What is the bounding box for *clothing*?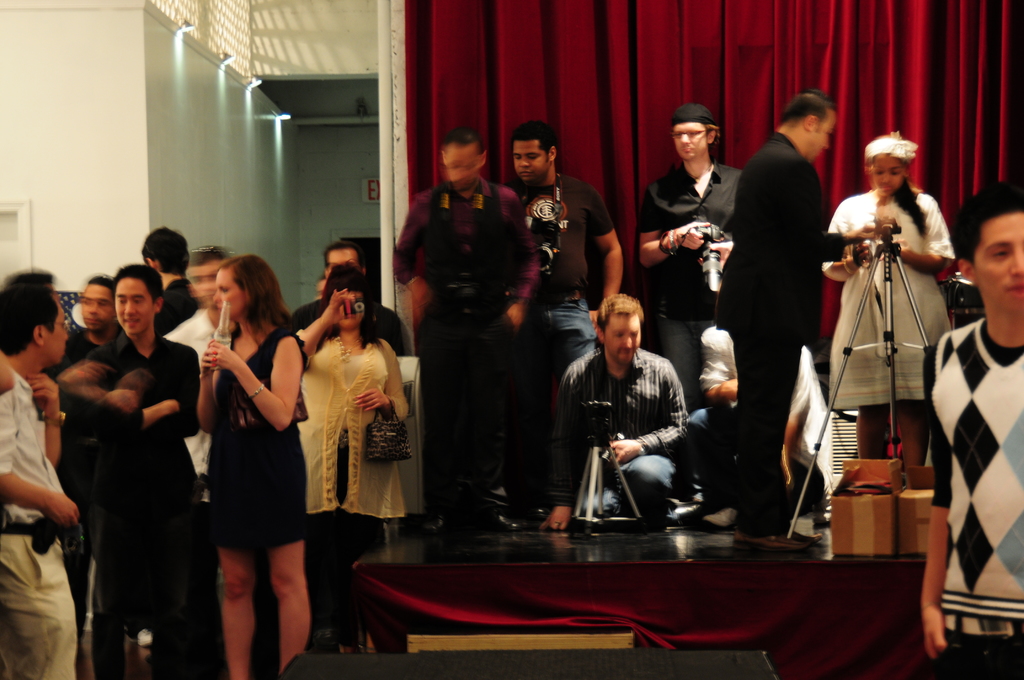
(left=550, top=346, right=679, bottom=500).
